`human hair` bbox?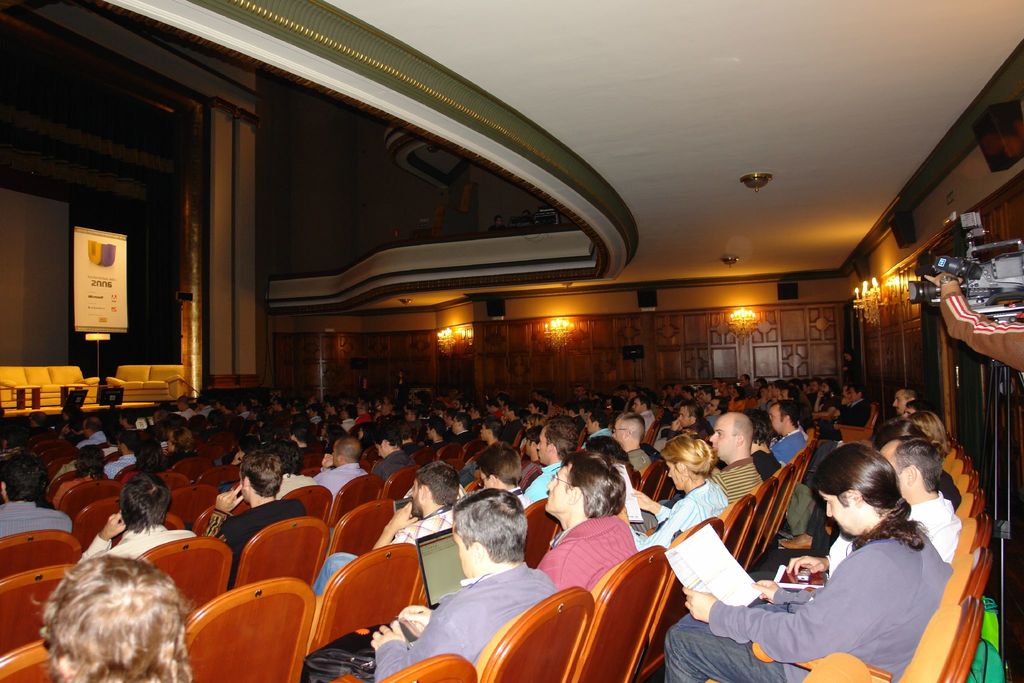
564,452,628,520
